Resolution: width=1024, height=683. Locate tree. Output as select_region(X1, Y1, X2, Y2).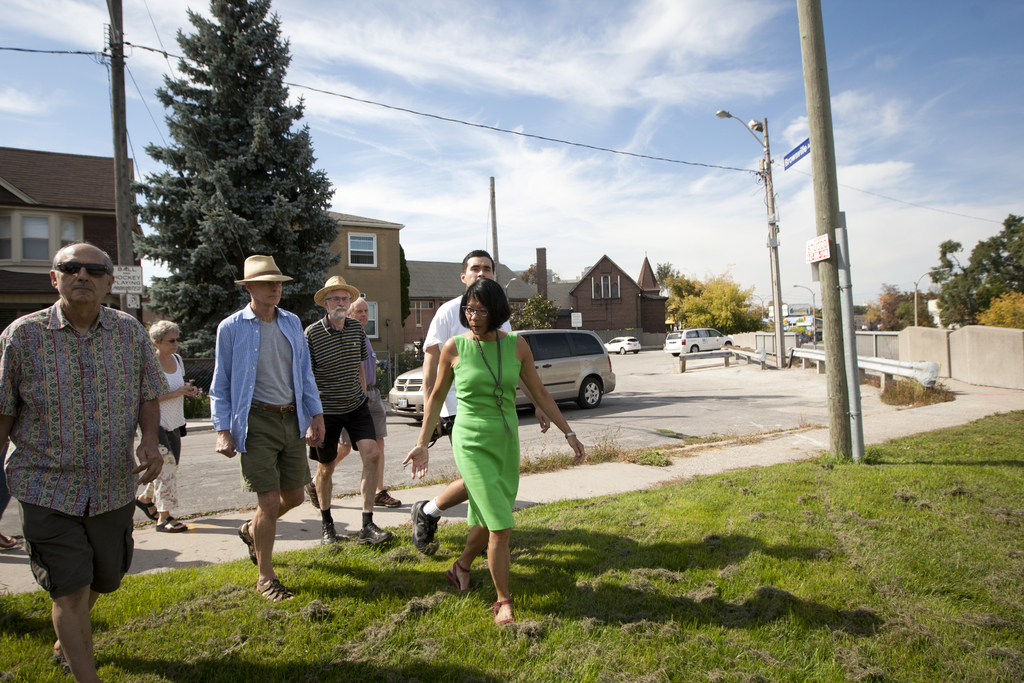
select_region(392, 236, 415, 343).
